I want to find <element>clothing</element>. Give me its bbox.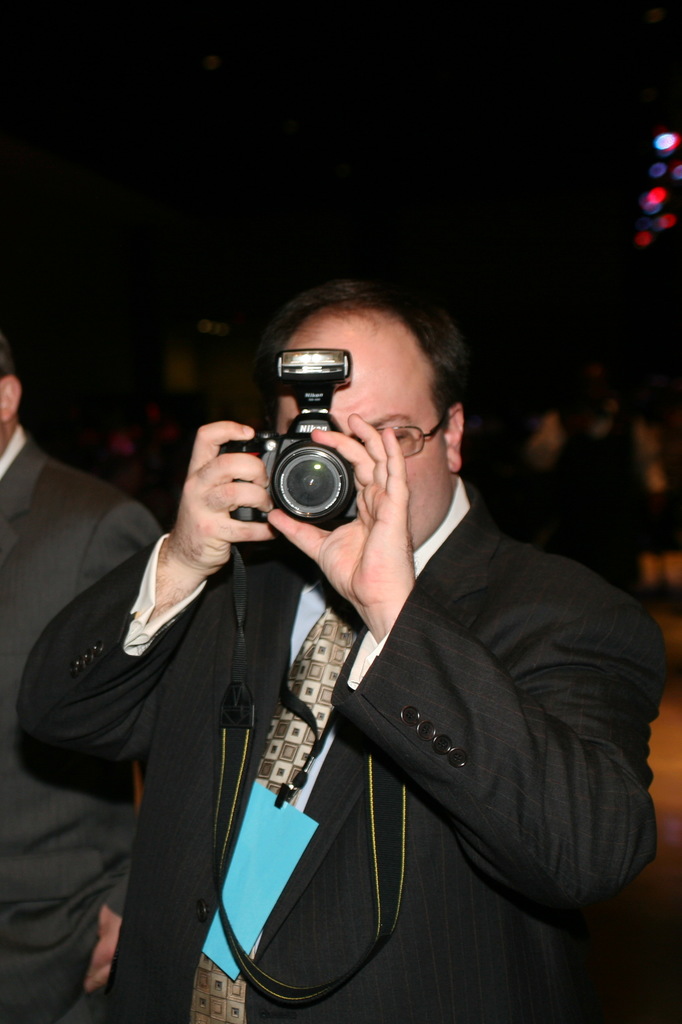
<bbox>0, 426, 163, 1023</bbox>.
